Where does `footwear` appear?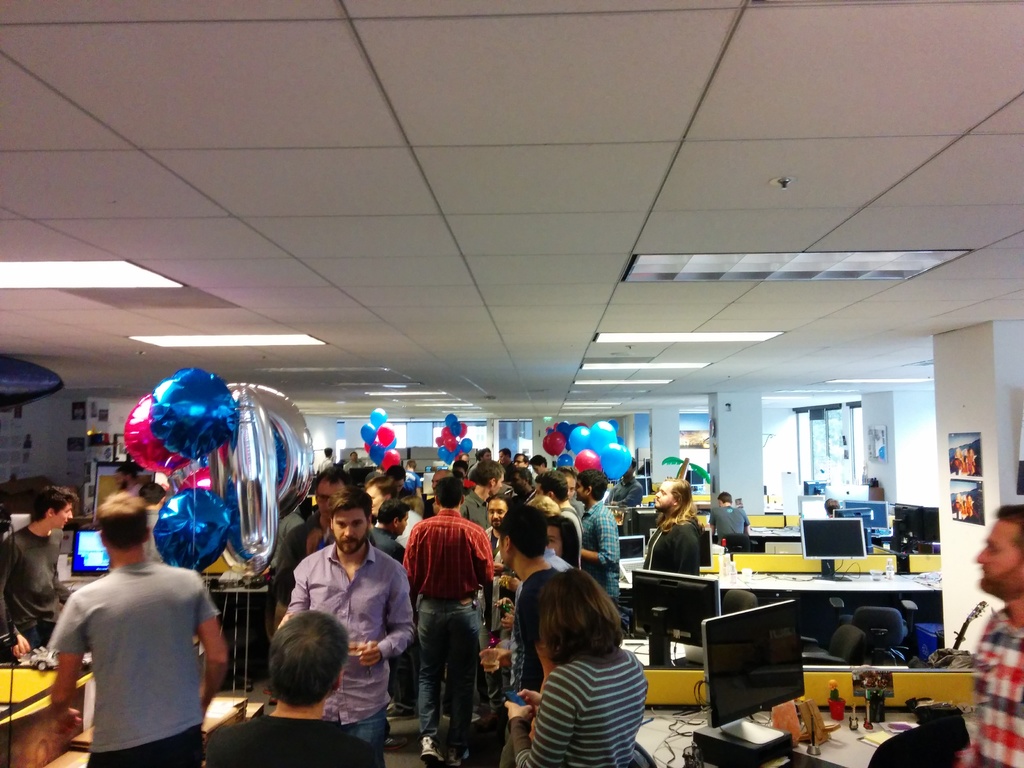
Appears at <bbox>445, 743, 473, 764</bbox>.
